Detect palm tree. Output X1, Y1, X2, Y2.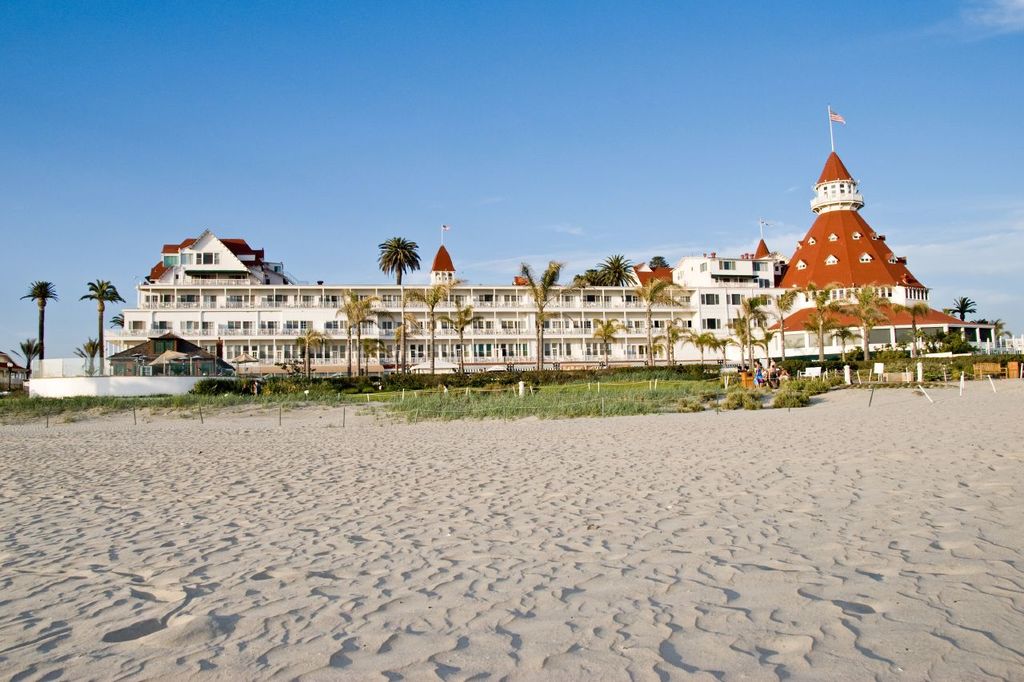
432, 299, 485, 381.
